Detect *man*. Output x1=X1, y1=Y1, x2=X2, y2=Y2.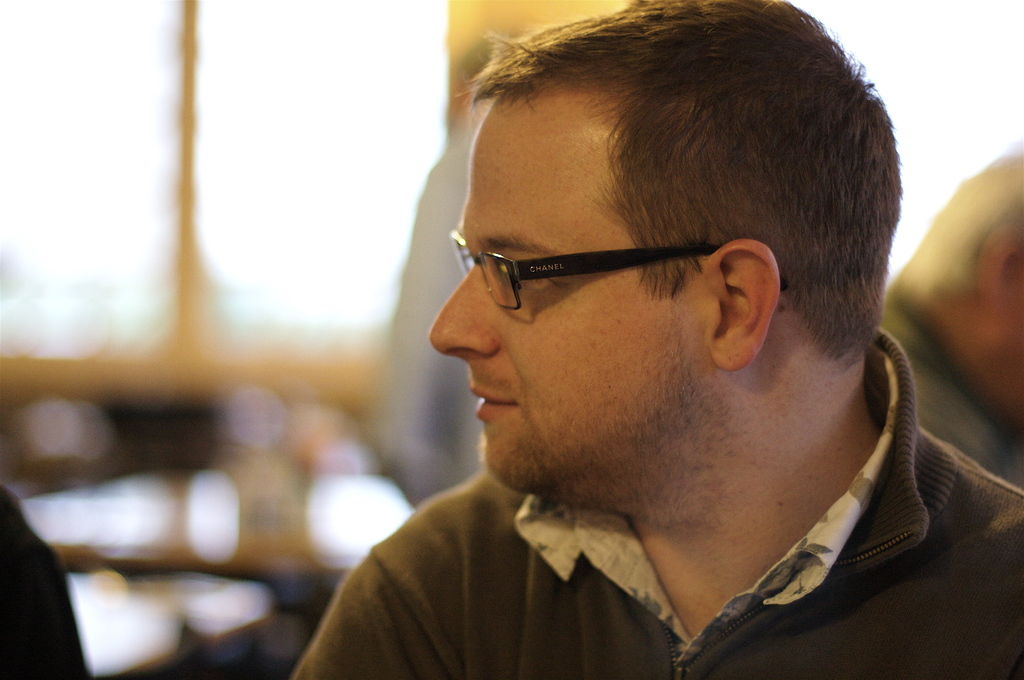
x1=860, y1=140, x2=1021, y2=501.
